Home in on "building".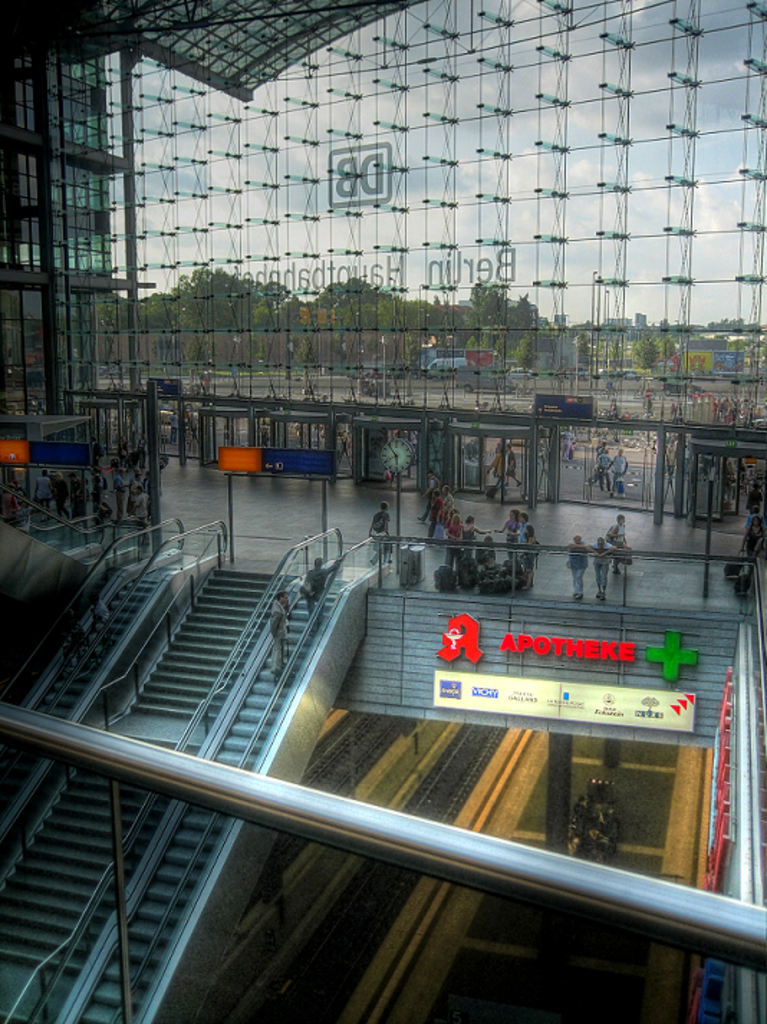
Homed in at detection(0, 0, 766, 524).
